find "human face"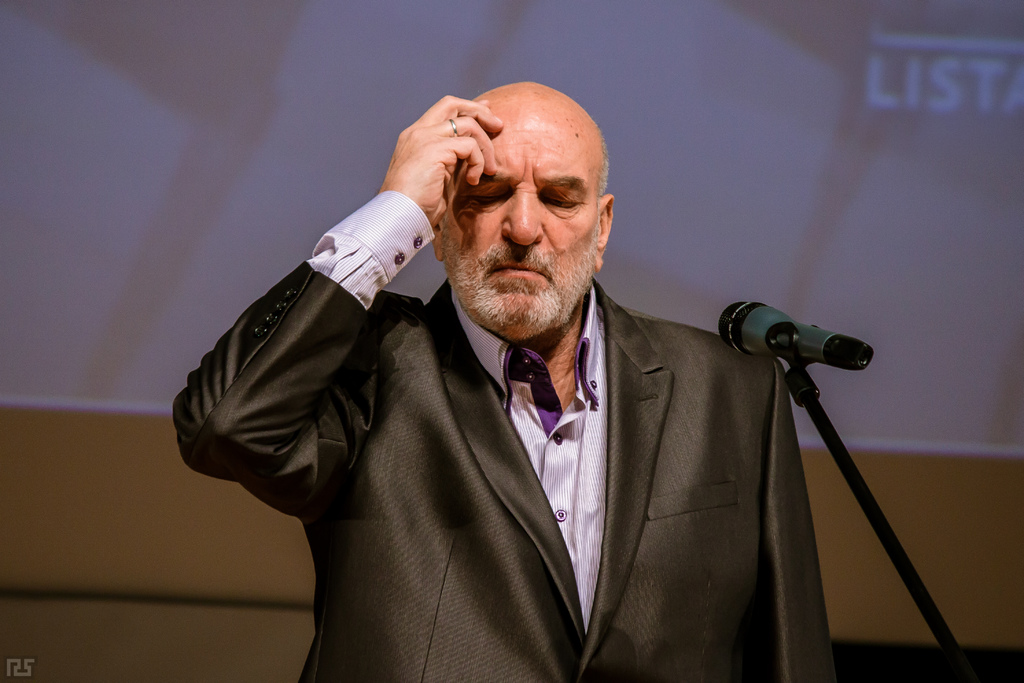
BBox(440, 124, 593, 331)
